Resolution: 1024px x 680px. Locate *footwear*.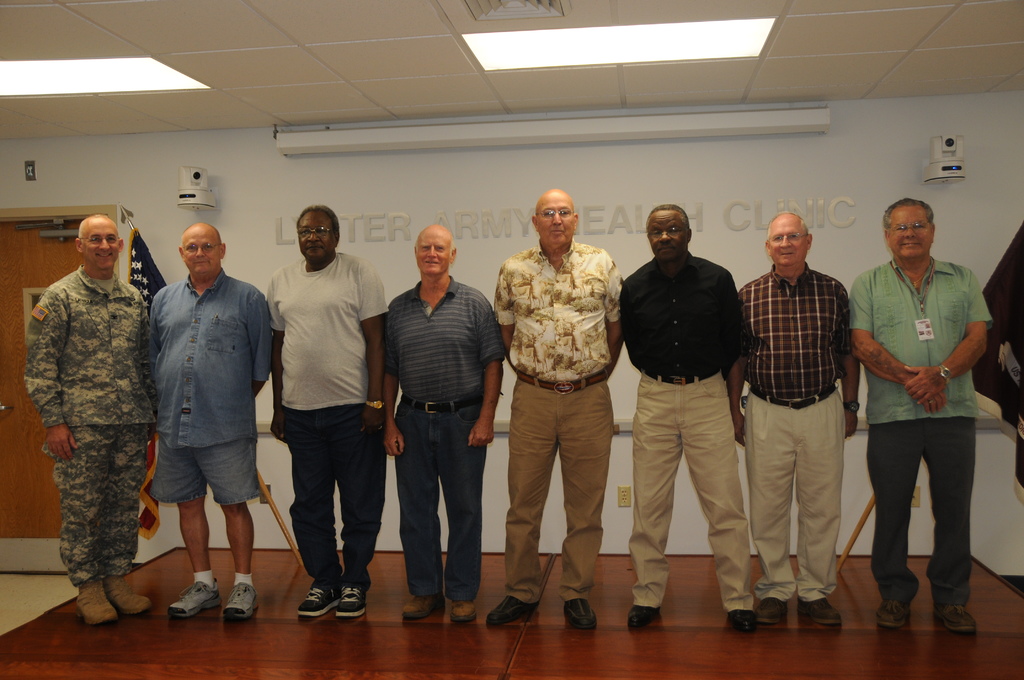
bbox=[227, 567, 260, 623].
